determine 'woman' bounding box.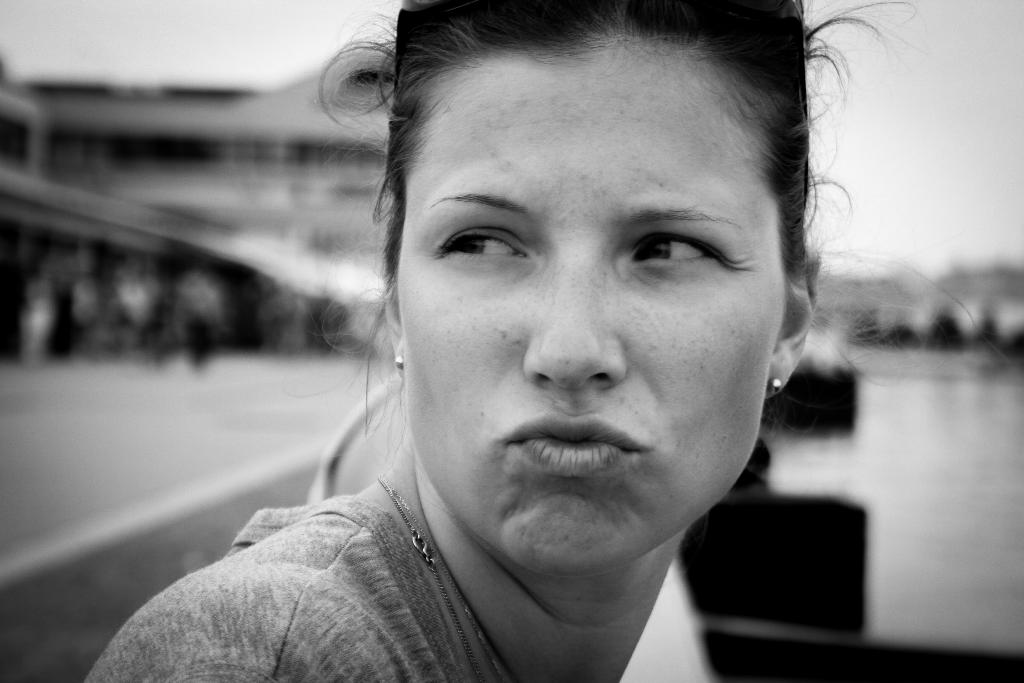
Determined: (121,33,918,661).
